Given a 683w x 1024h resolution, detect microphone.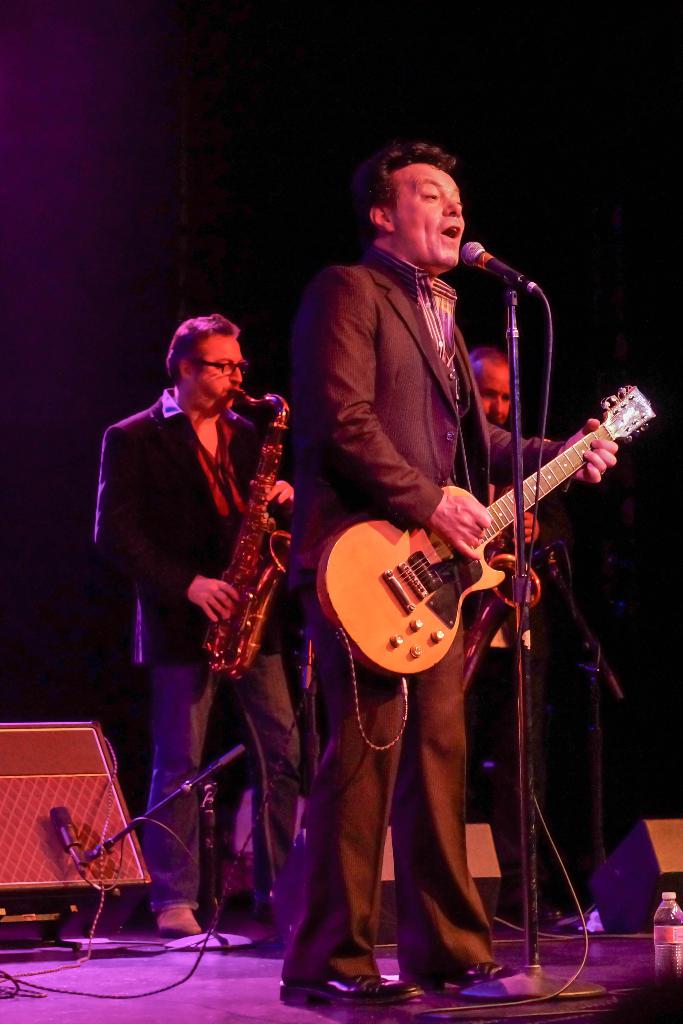
468:228:546:297.
